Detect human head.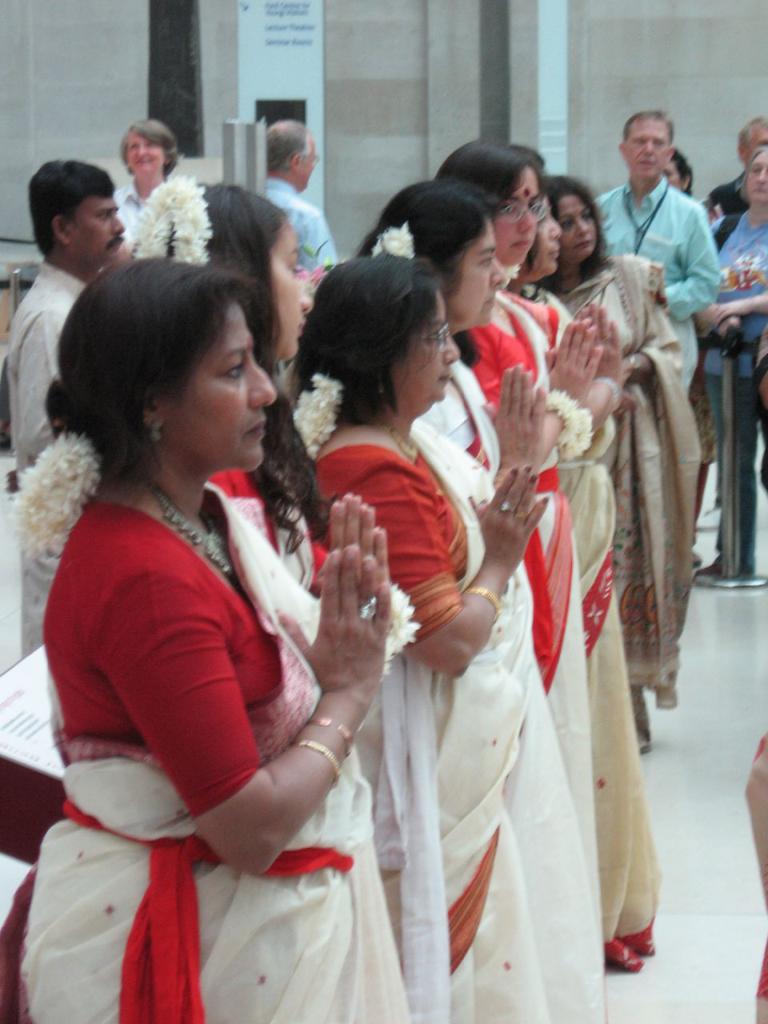
Detected at x1=734, y1=114, x2=767, y2=167.
